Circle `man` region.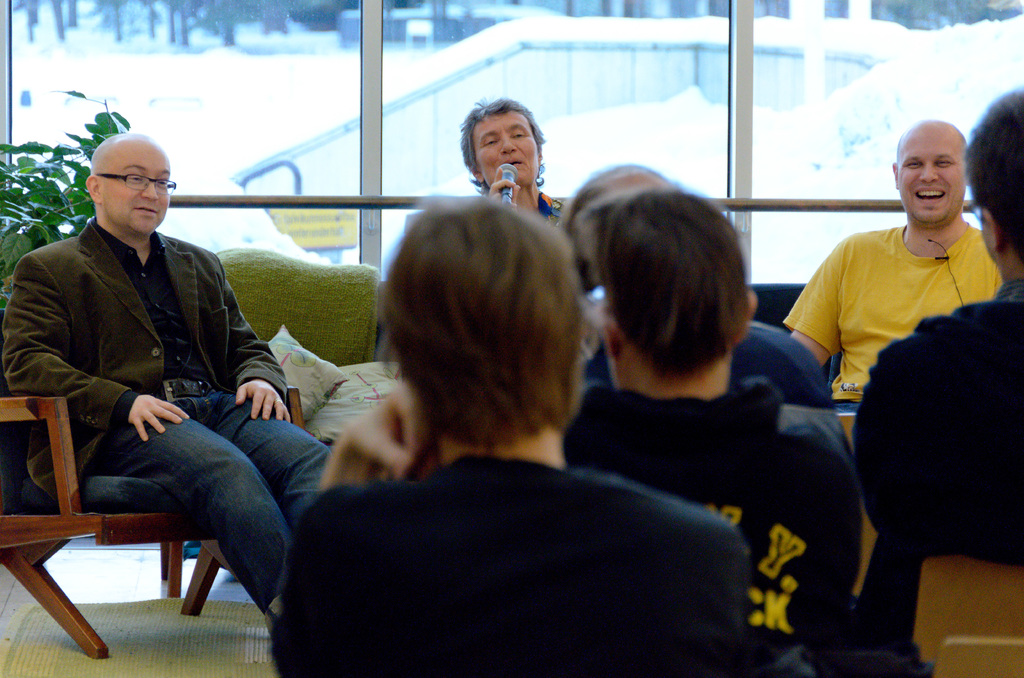
Region: [x1=267, y1=193, x2=764, y2=677].
